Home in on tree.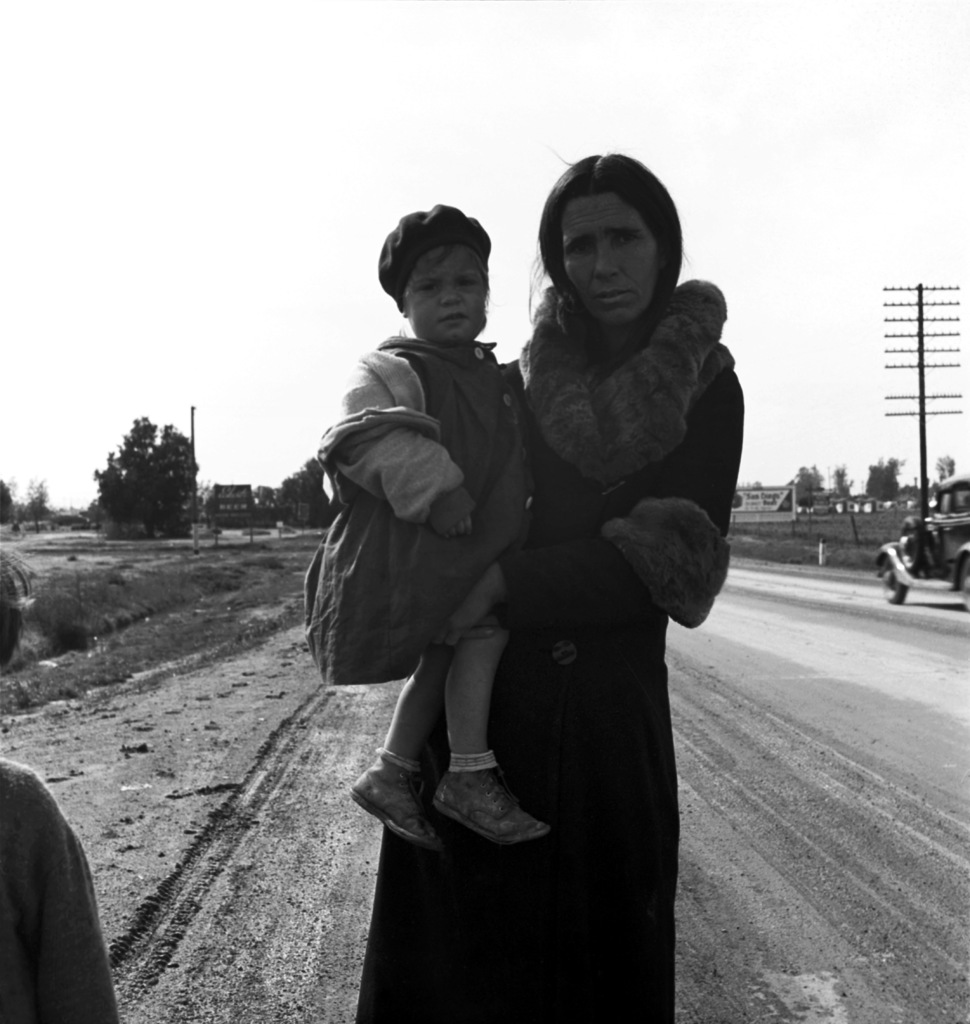
Homed in at Rect(252, 459, 333, 536).
